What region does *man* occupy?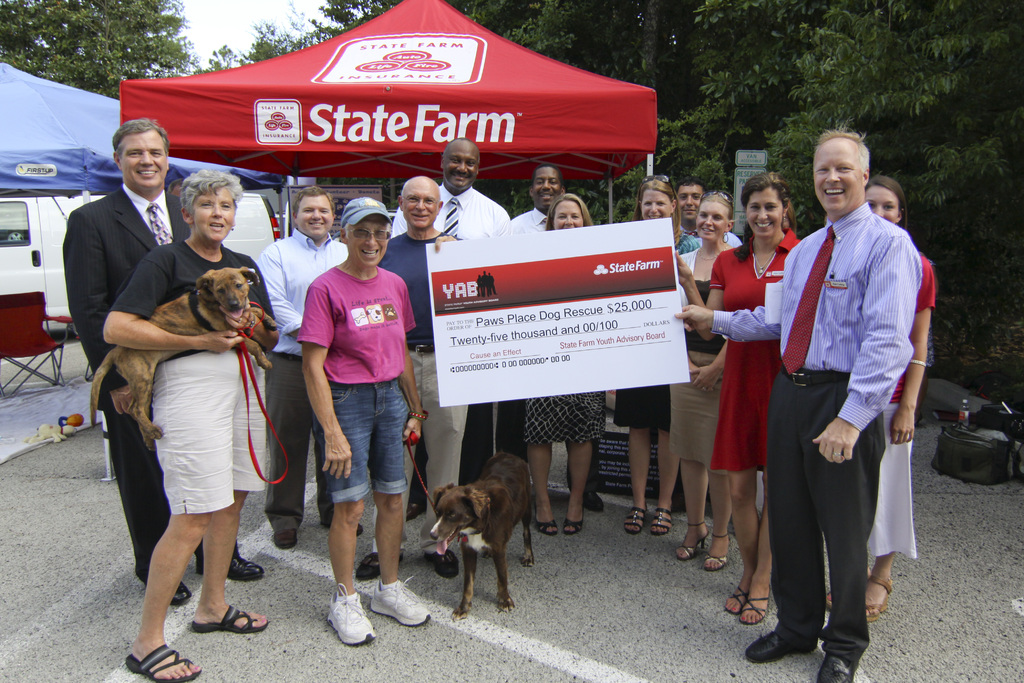
left=678, top=120, right=922, bottom=682.
